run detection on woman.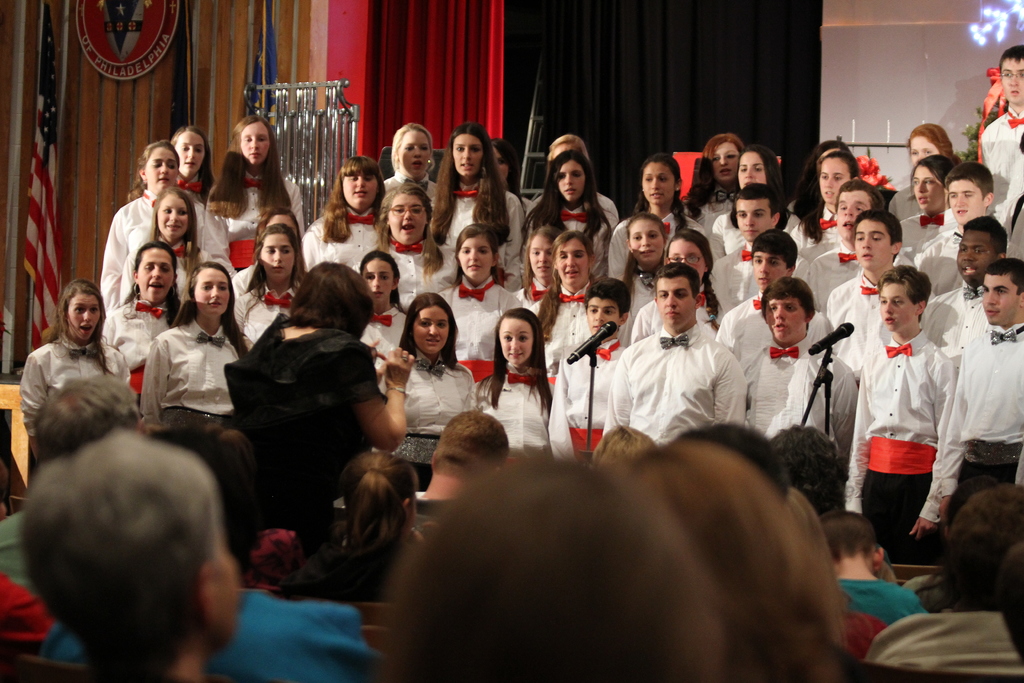
Result: <region>234, 225, 303, 343</region>.
